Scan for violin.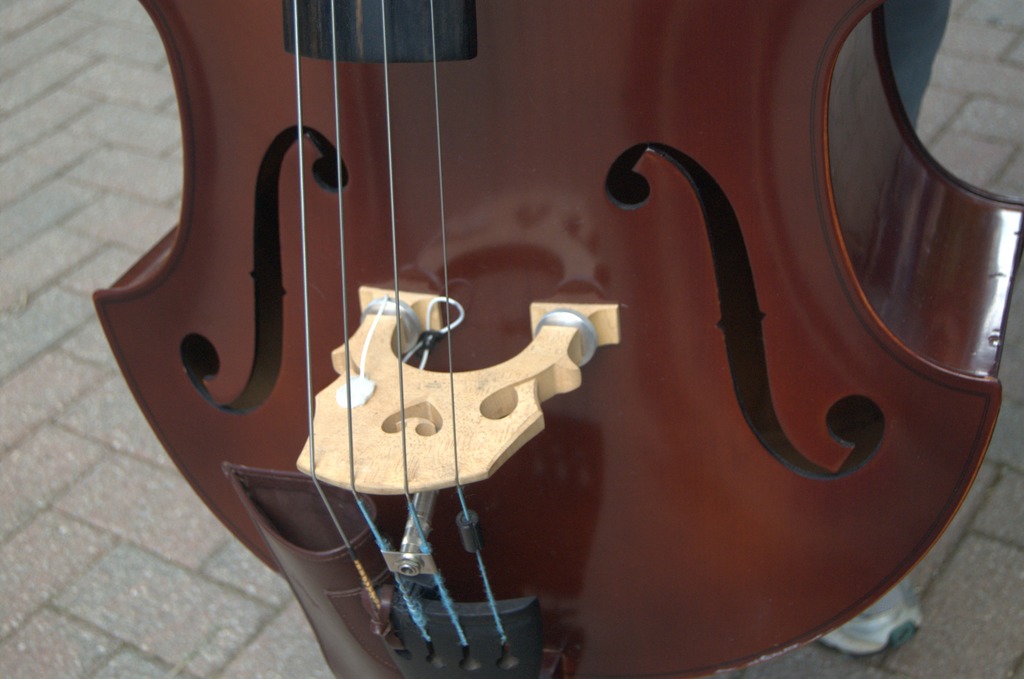
Scan result: <region>92, 0, 1023, 678</region>.
